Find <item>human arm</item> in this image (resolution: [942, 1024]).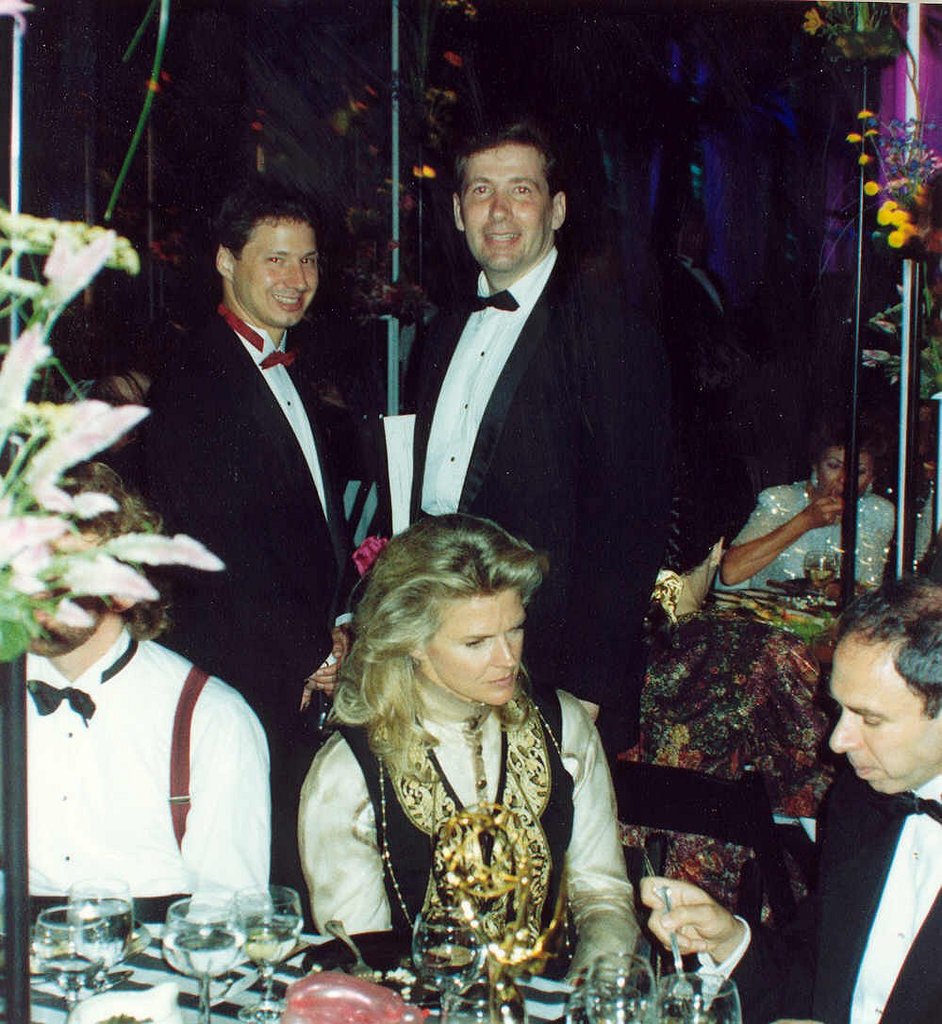
308,720,395,970.
